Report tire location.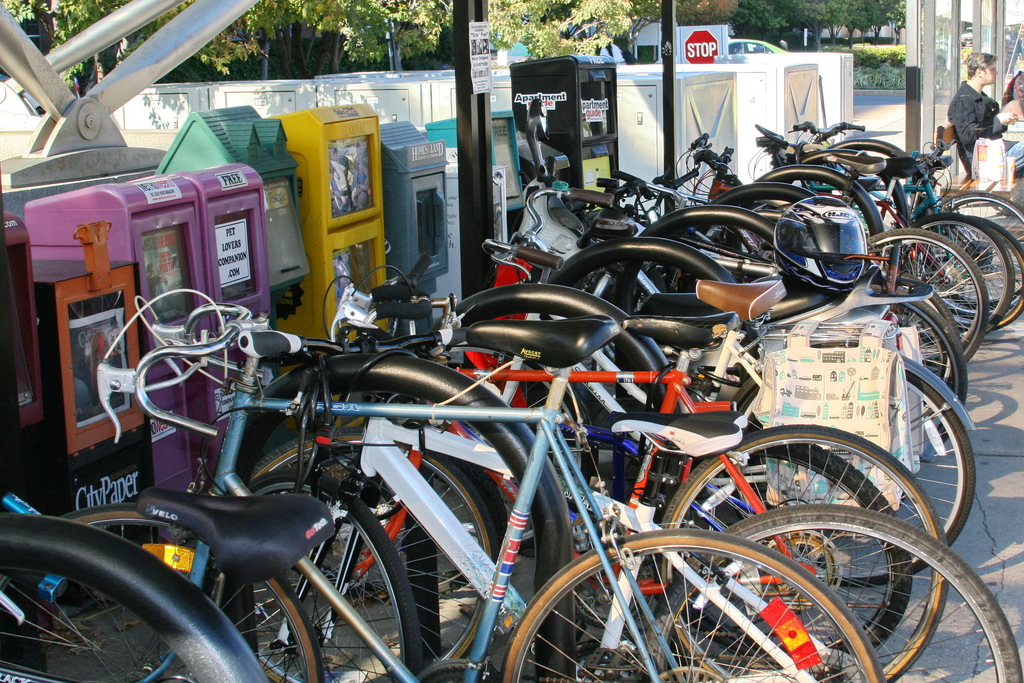
Report: <box>0,502,320,682</box>.
